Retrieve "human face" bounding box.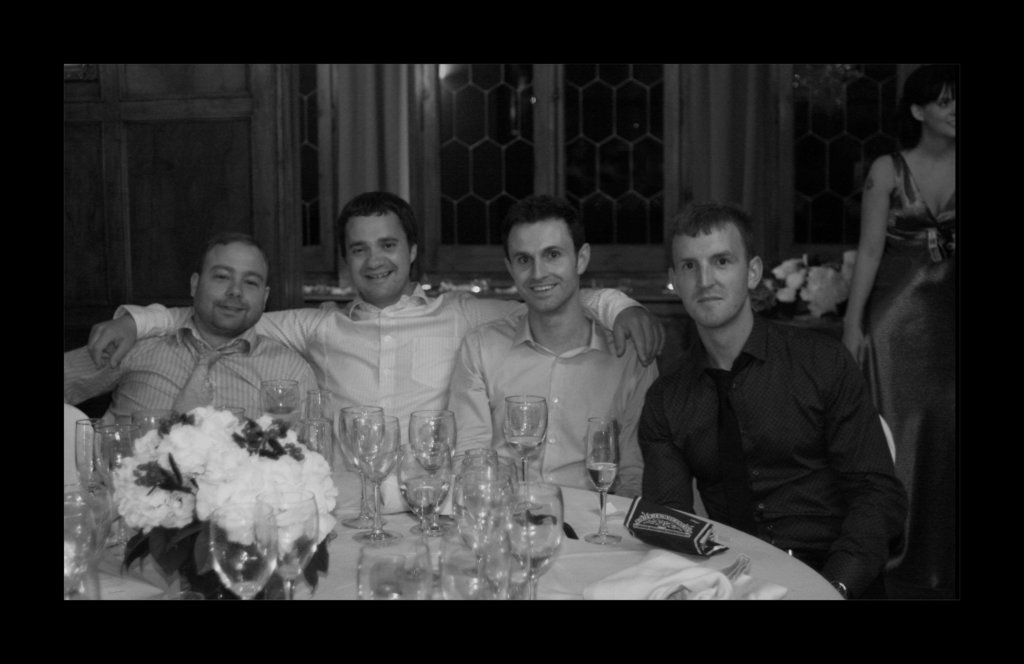
Bounding box: (x1=346, y1=214, x2=408, y2=292).
